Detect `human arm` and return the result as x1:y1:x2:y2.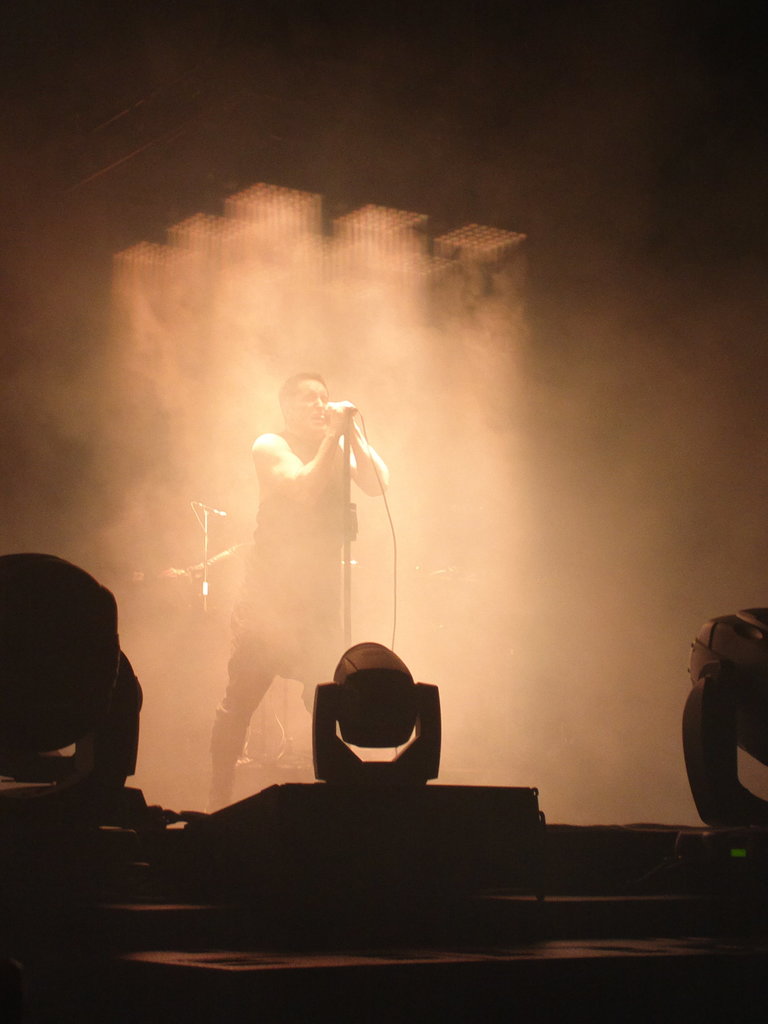
254:399:358:519.
